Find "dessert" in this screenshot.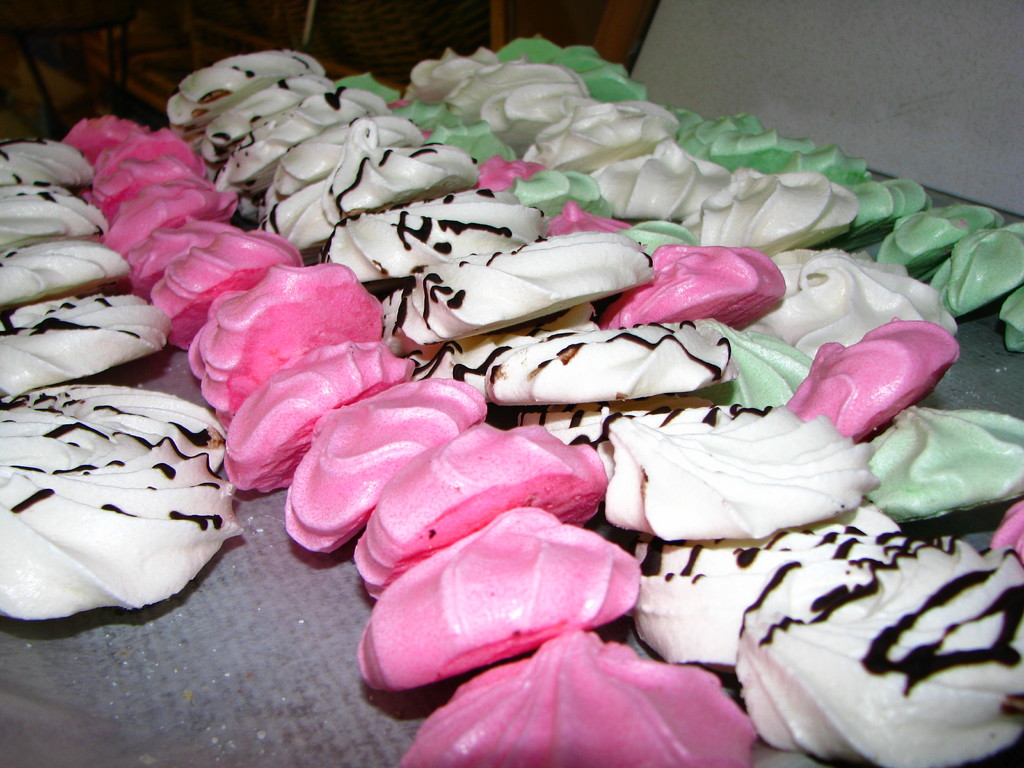
The bounding box for "dessert" is <box>230,338,420,493</box>.
